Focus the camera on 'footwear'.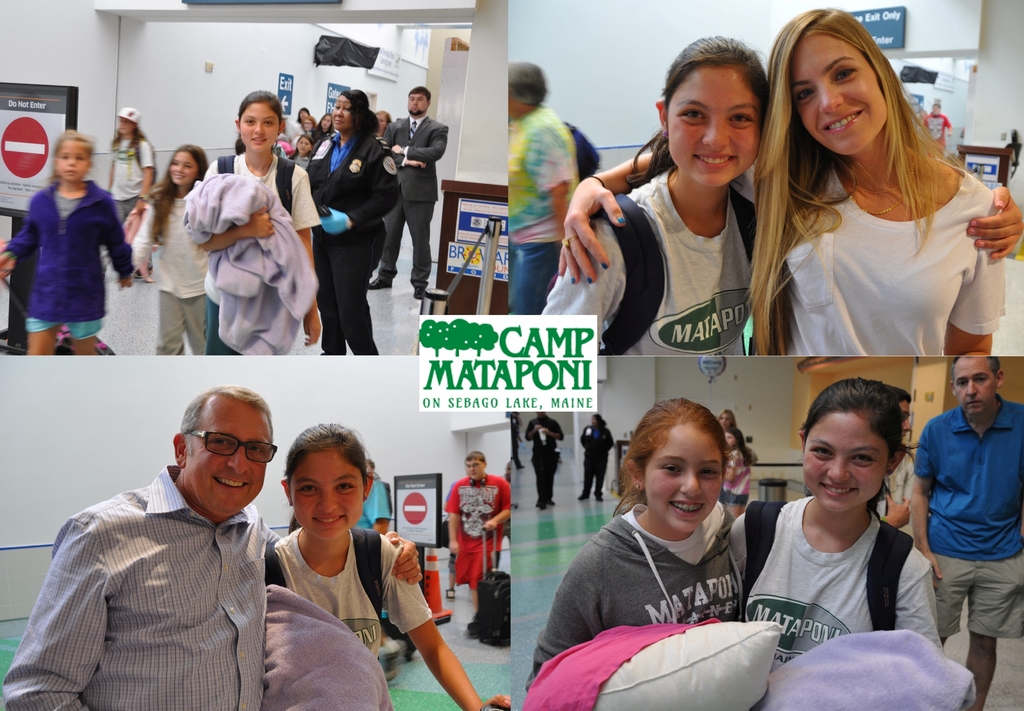
Focus region: <bbox>511, 505, 516, 512</bbox>.
